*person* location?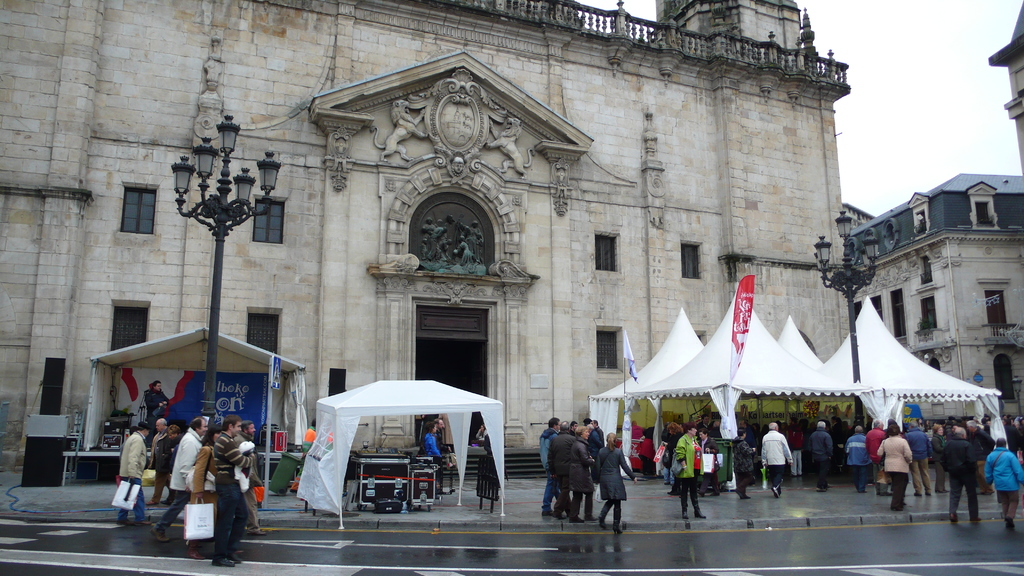
x1=865, y1=423, x2=886, y2=492
